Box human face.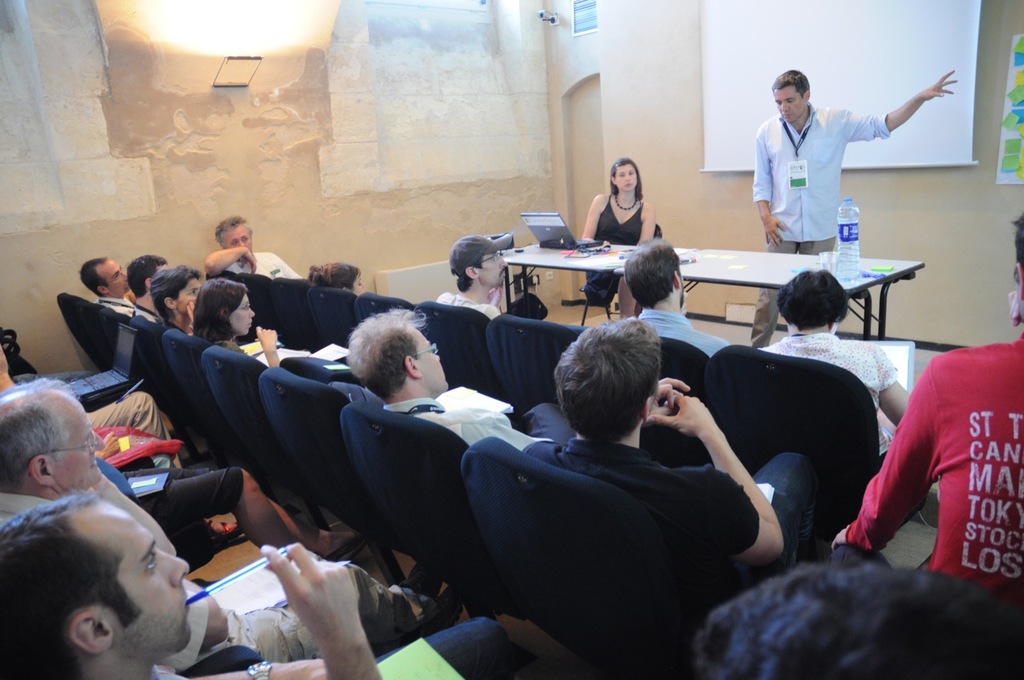
479:250:507:289.
